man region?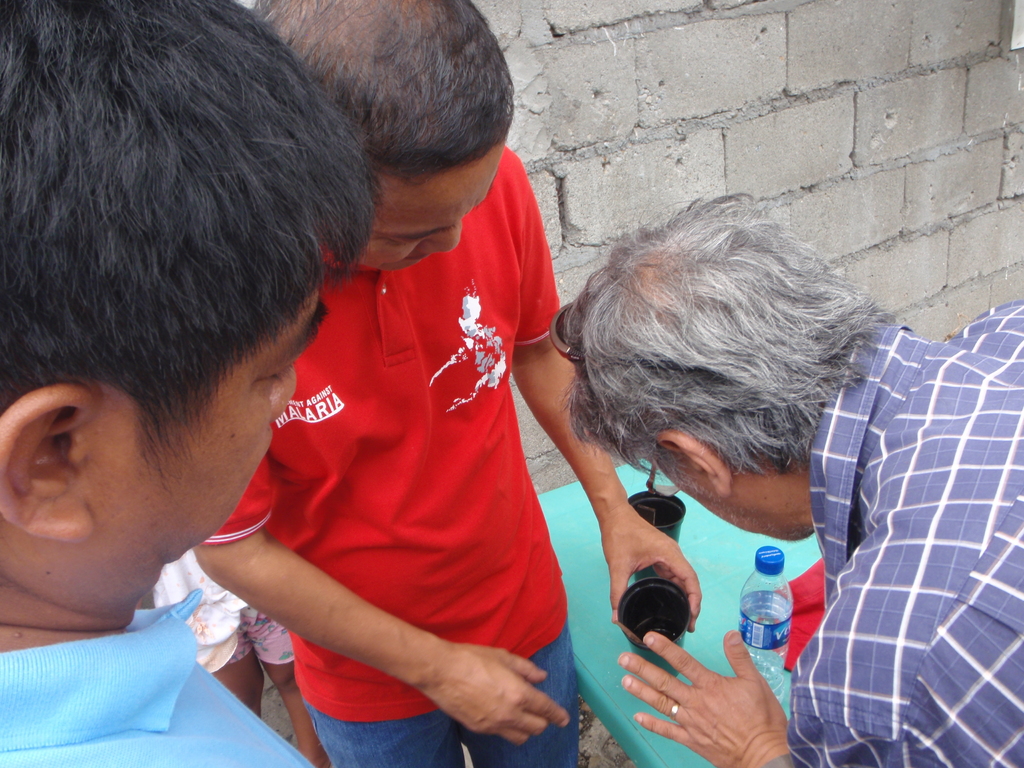
rect(470, 167, 987, 759)
